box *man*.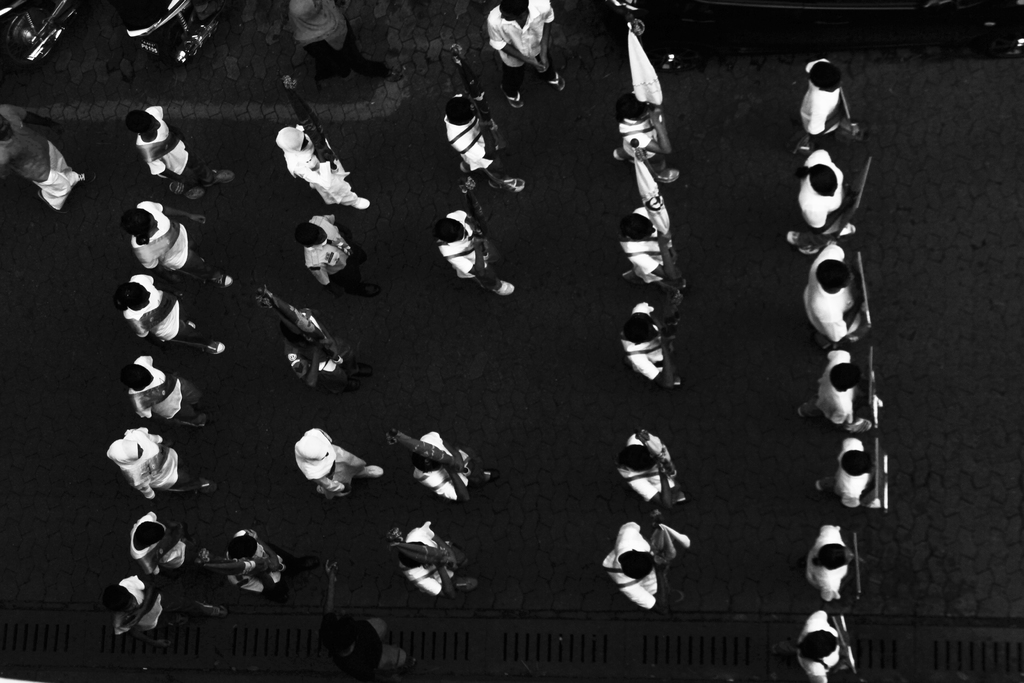
box=[792, 133, 844, 254].
